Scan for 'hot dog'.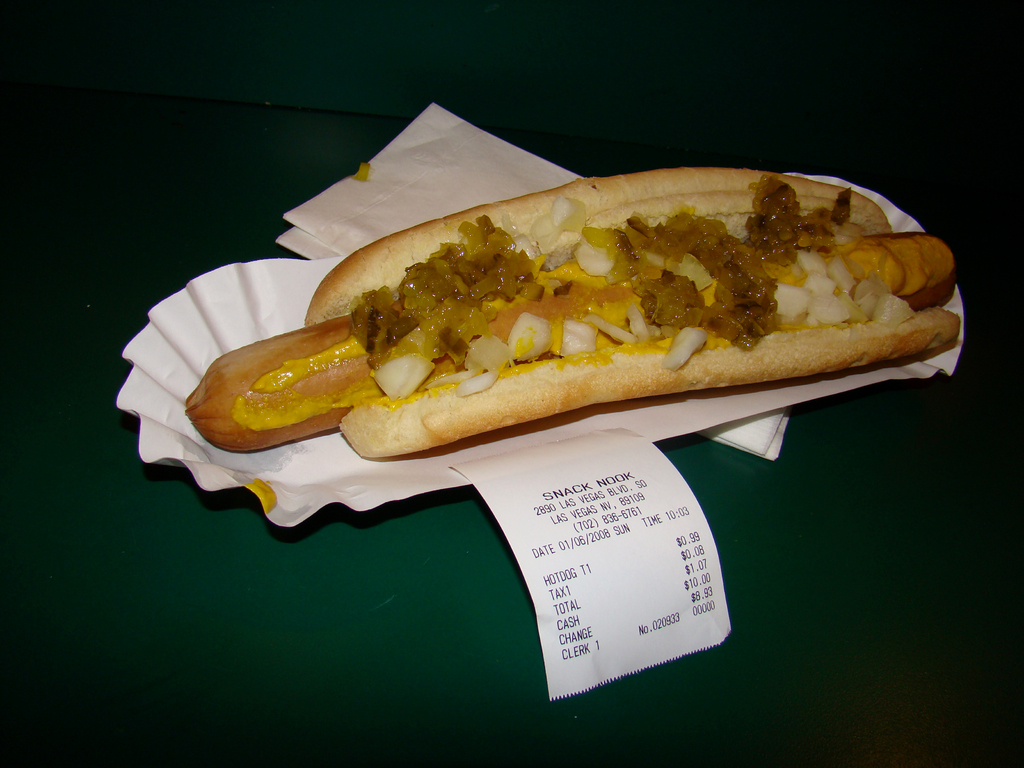
Scan result: (180,156,966,466).
